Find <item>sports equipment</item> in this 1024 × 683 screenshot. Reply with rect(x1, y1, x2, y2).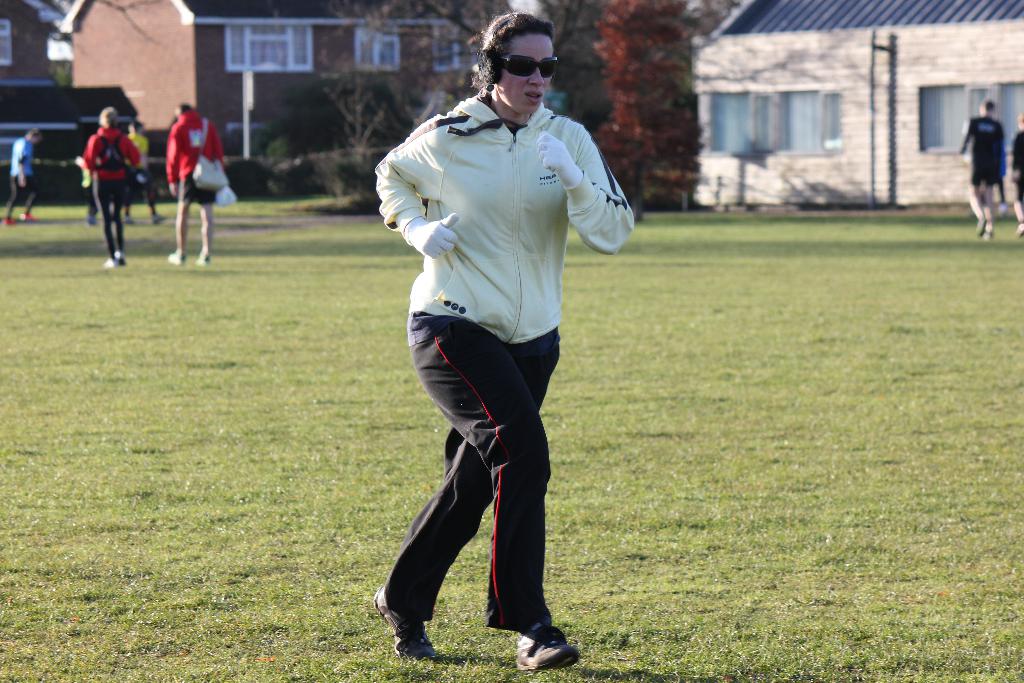
rect(100, 250, 129, 268).
